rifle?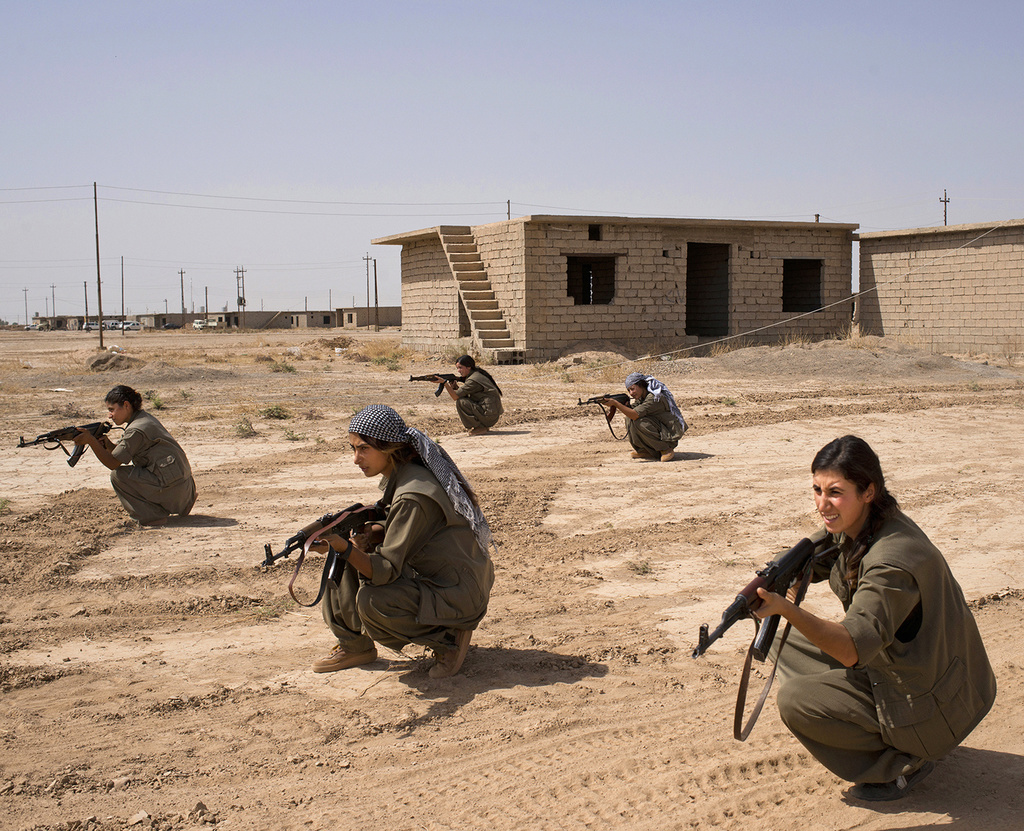
(left=258, top=503, right=393, bottom=570)
